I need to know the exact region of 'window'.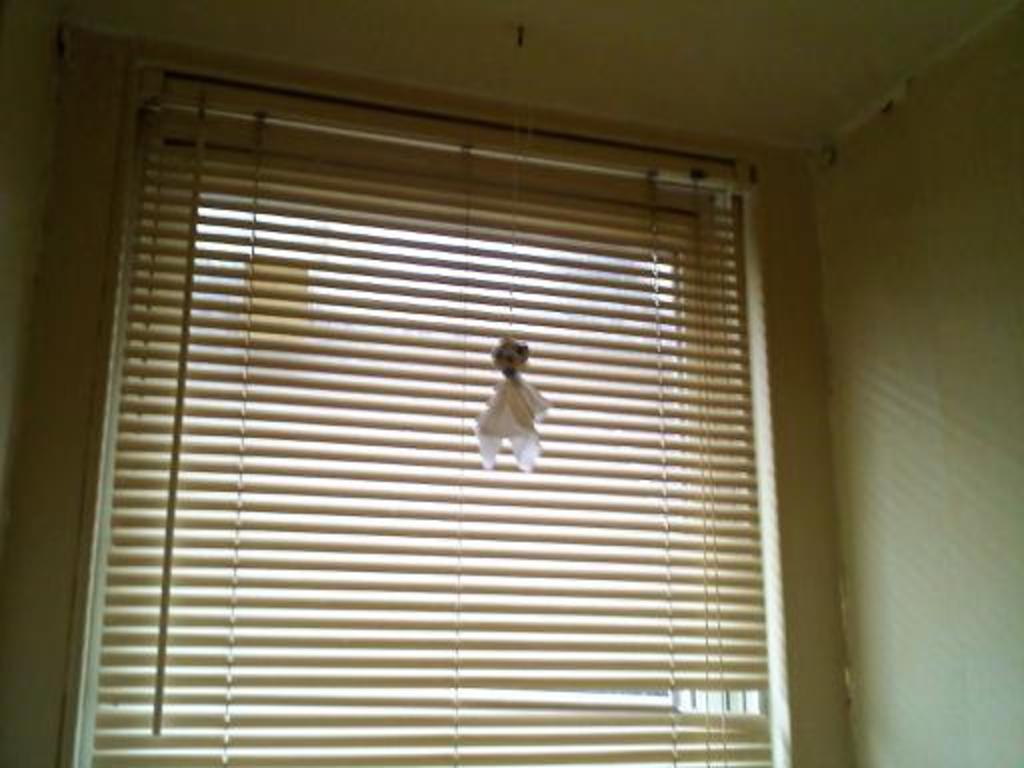
Region: 64 58 802 766.
